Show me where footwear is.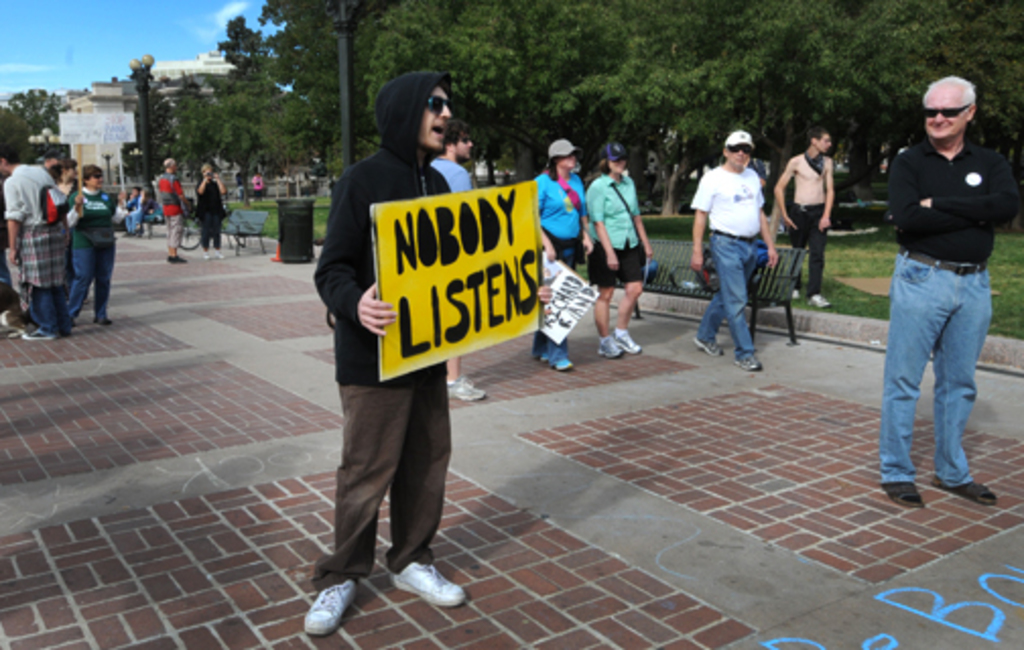
footwear is at <bbox>447, 378, 482, 400</bbox>.
